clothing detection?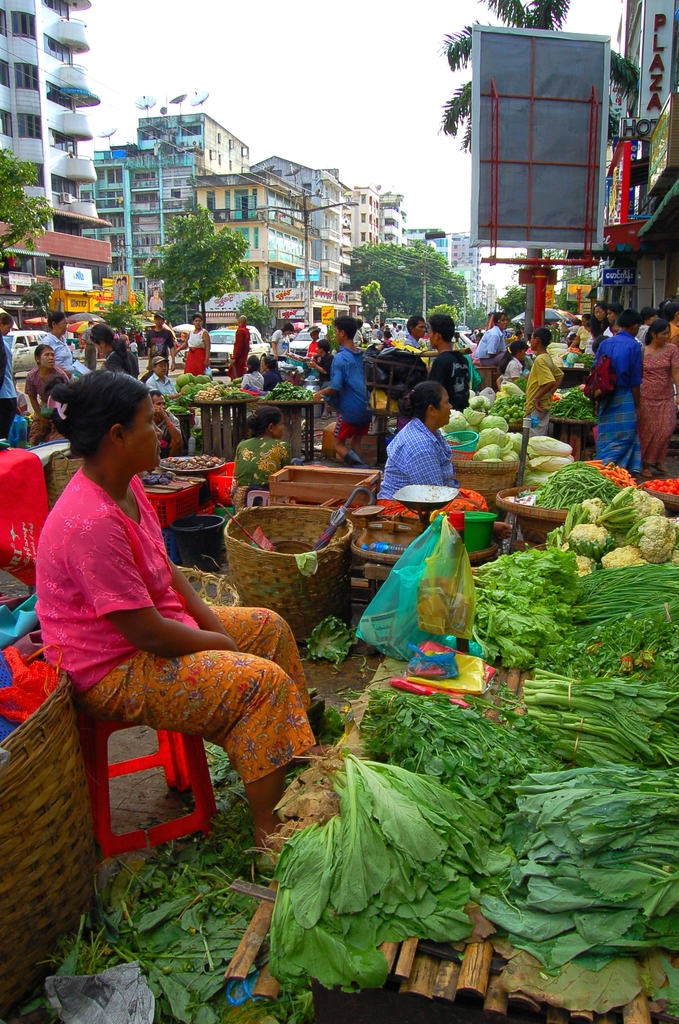
<box>598,330,643,477</box>
